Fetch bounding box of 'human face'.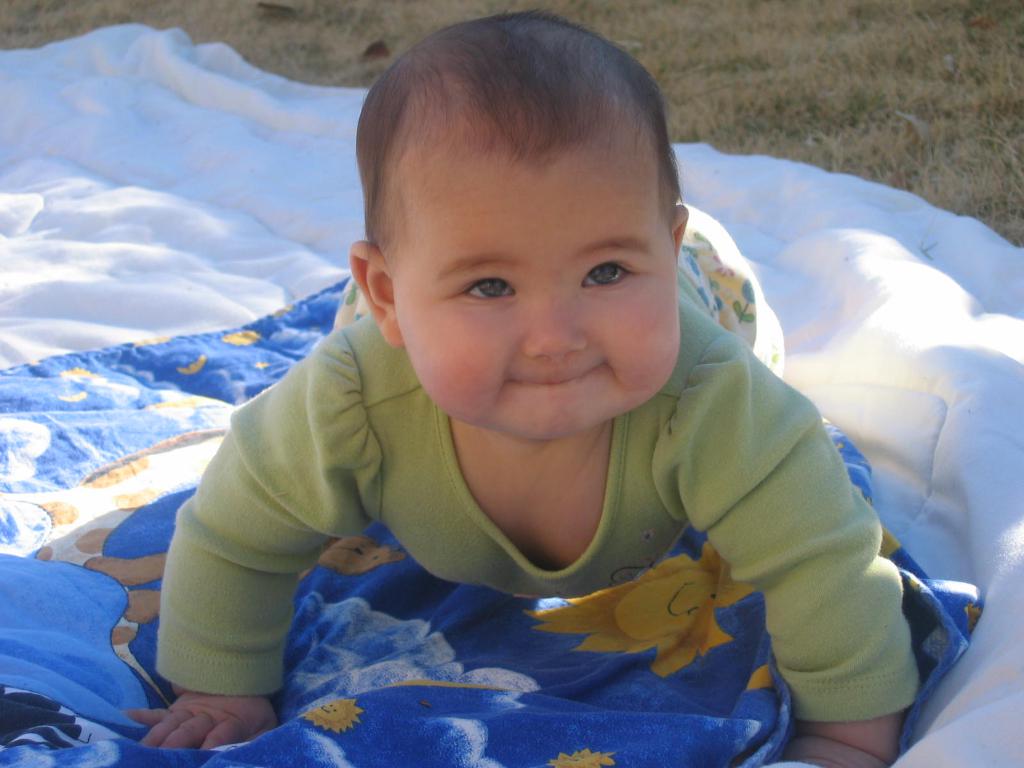
Bbox: {"x1": 397, "y1": 148, "x2": 673, "y2": 441}.
